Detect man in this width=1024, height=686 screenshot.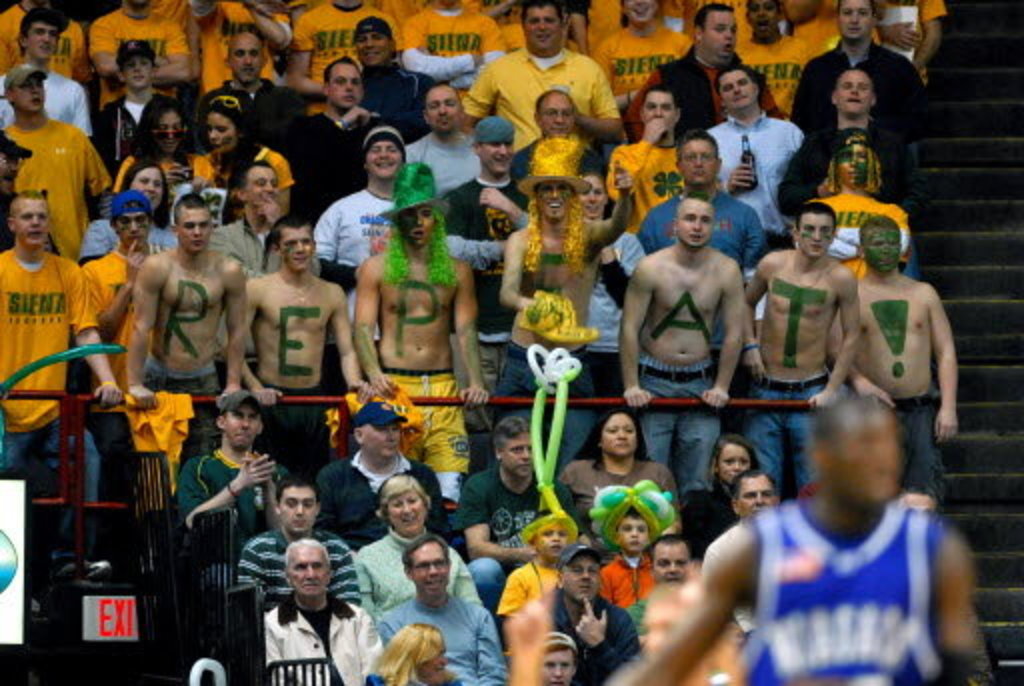
Detection: (left=170, top=386, right=292, bottom=588).
